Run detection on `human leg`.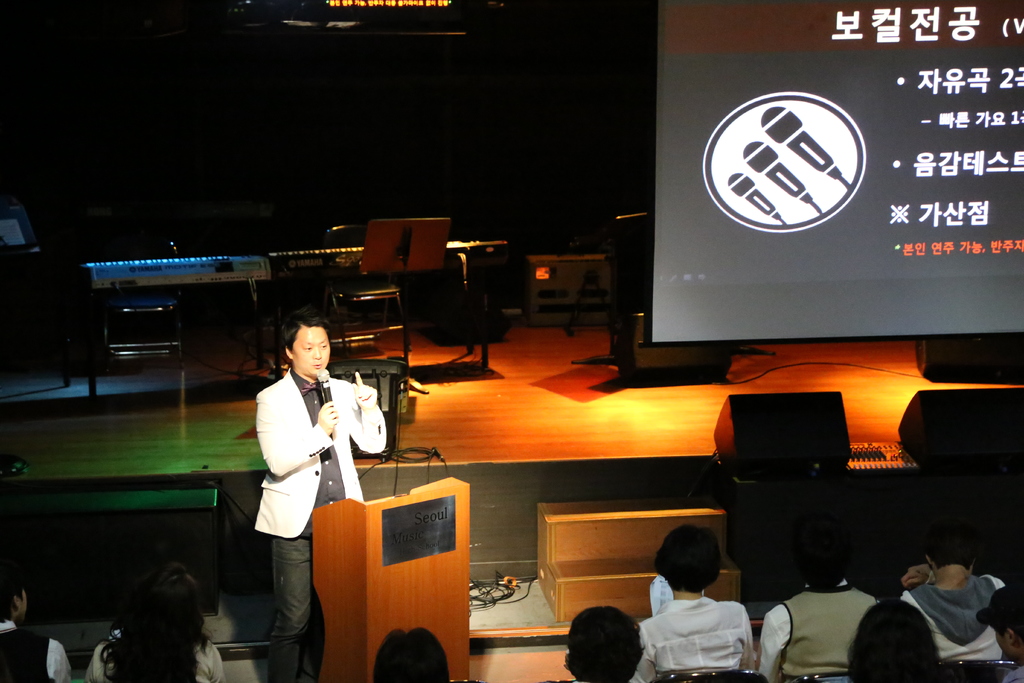
Result: 269/535/309/682.
